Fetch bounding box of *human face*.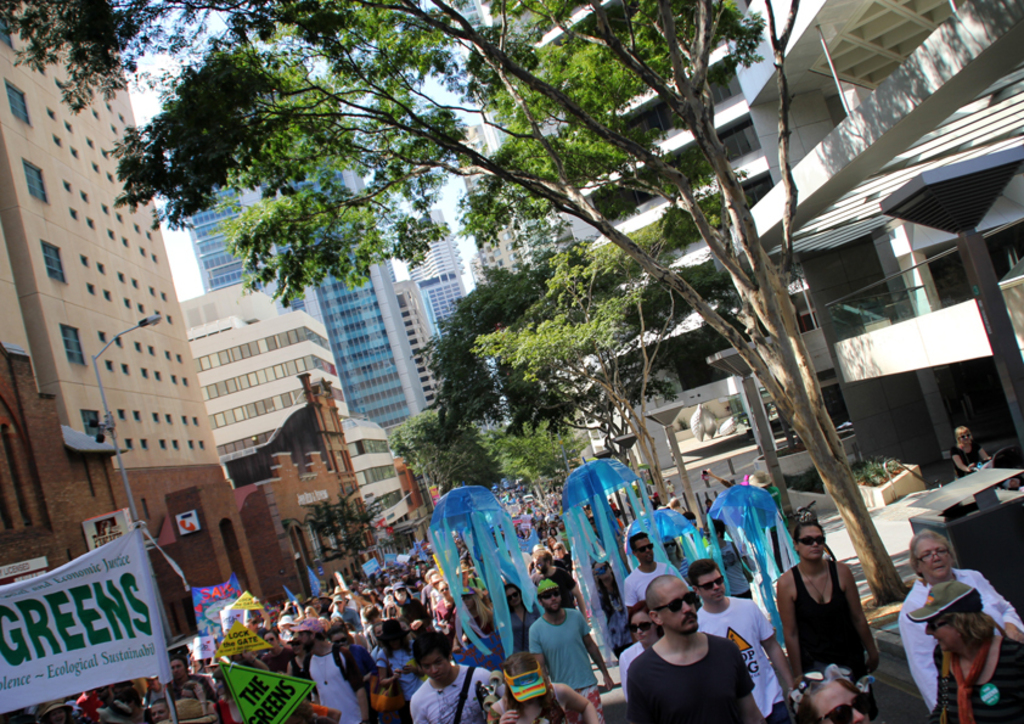
Bbox: x1=635, y1=613, x2=646, y2=639.
